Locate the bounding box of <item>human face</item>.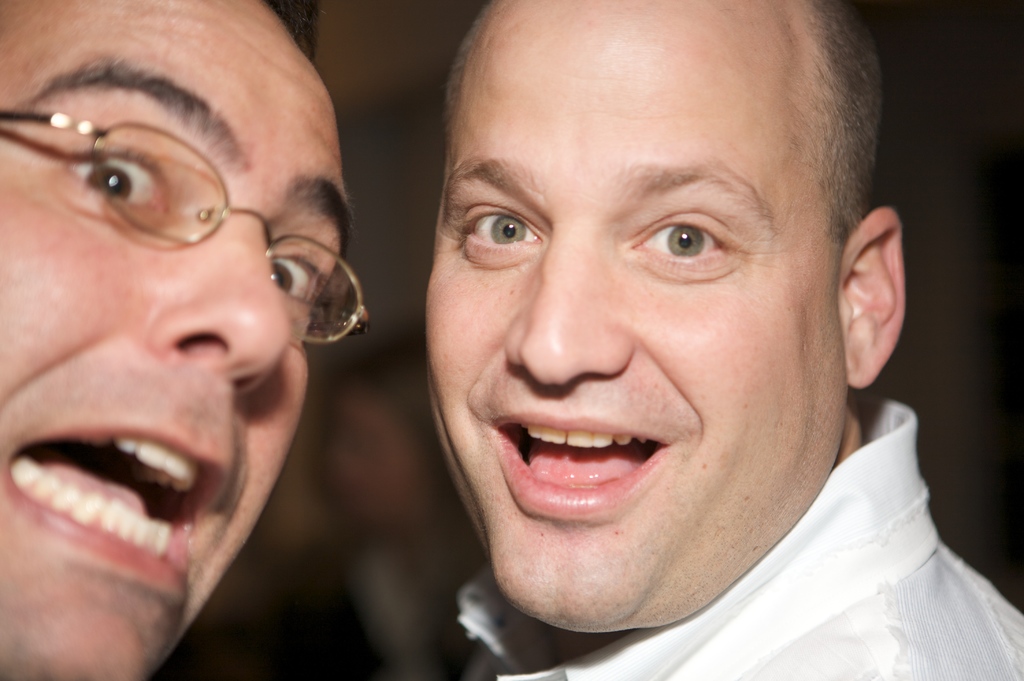
Bounding box: [2, 0, 351, 680].
